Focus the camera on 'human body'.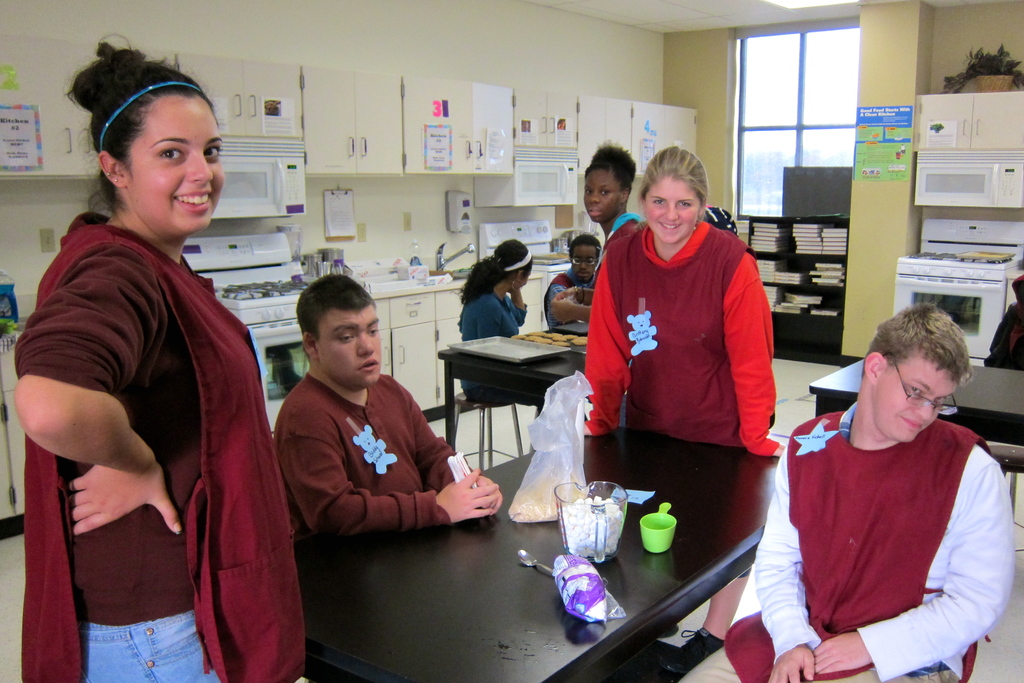
Focus region: (left=582, top=136, right=635, bottom=261).
